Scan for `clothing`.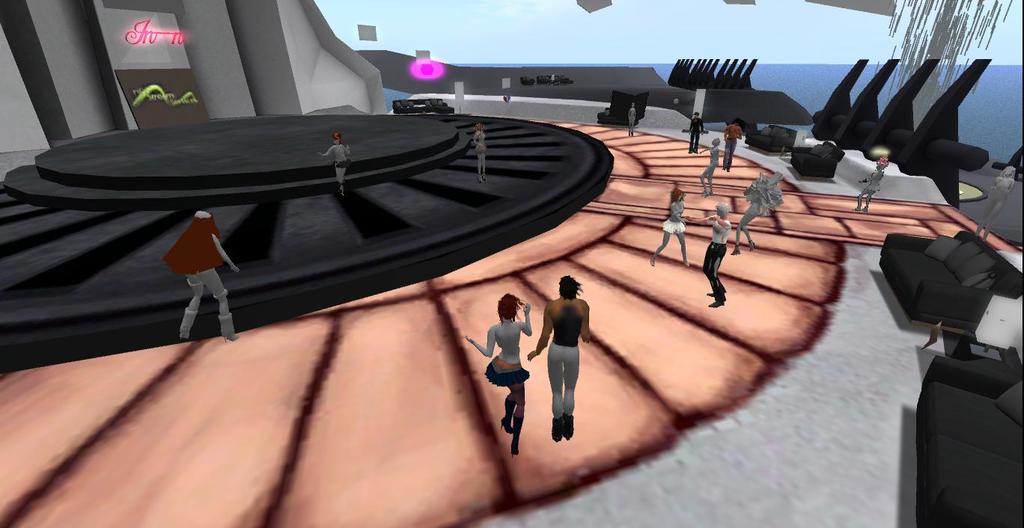
Scan result: (x1=162, y1=209, x2=222, y2=275).
